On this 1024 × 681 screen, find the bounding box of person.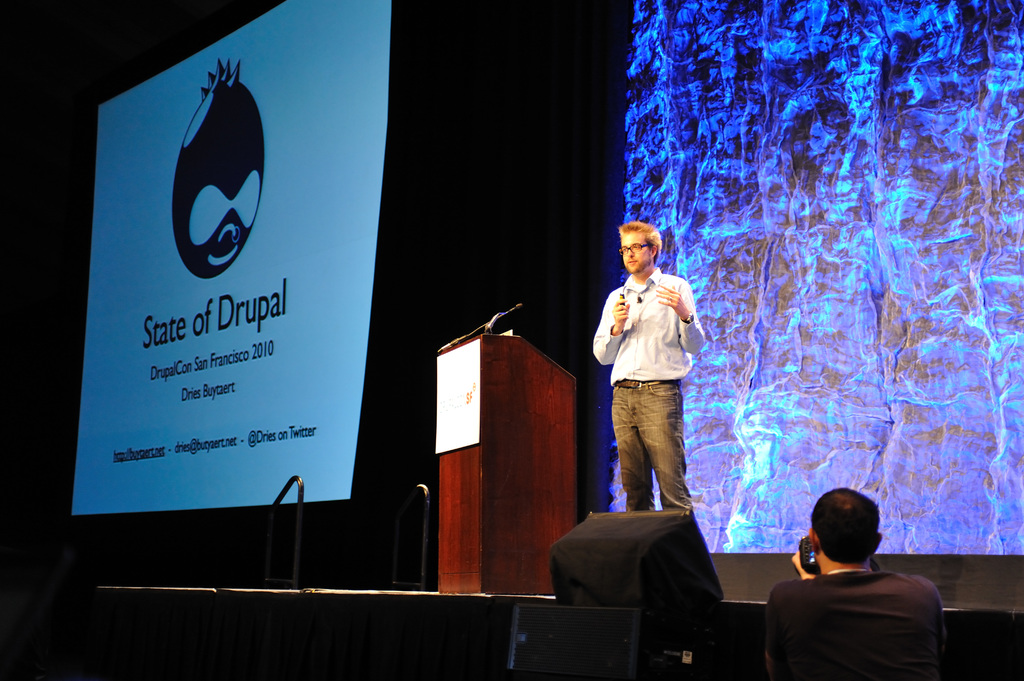
Bounding box: [764,486,948,680].
